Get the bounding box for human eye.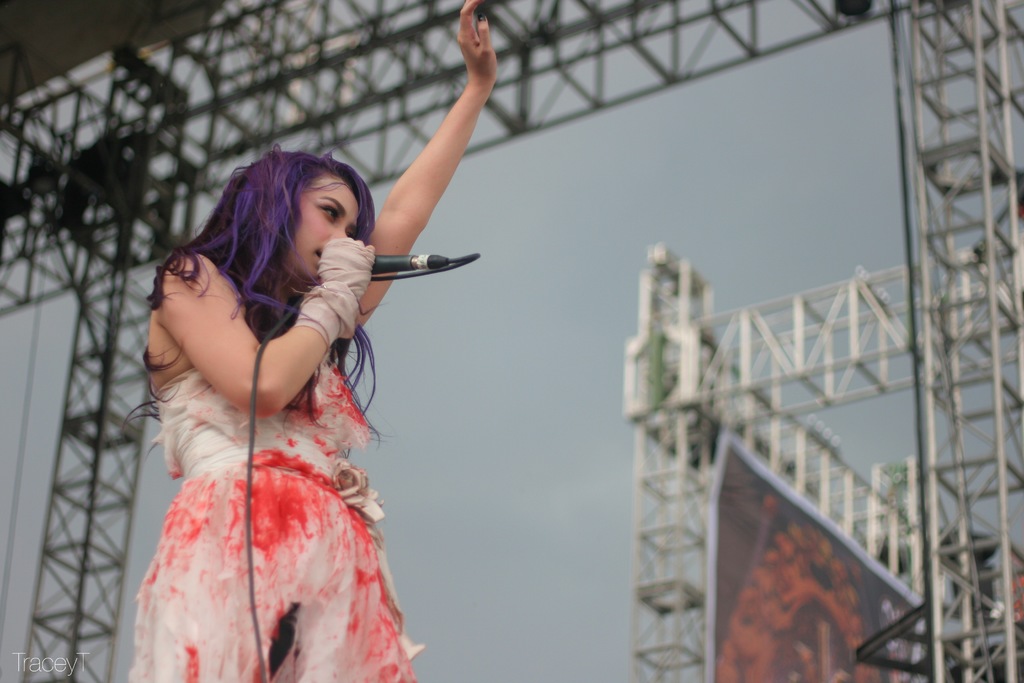
<bbox>321, 202, 346, 222</bbox>.
